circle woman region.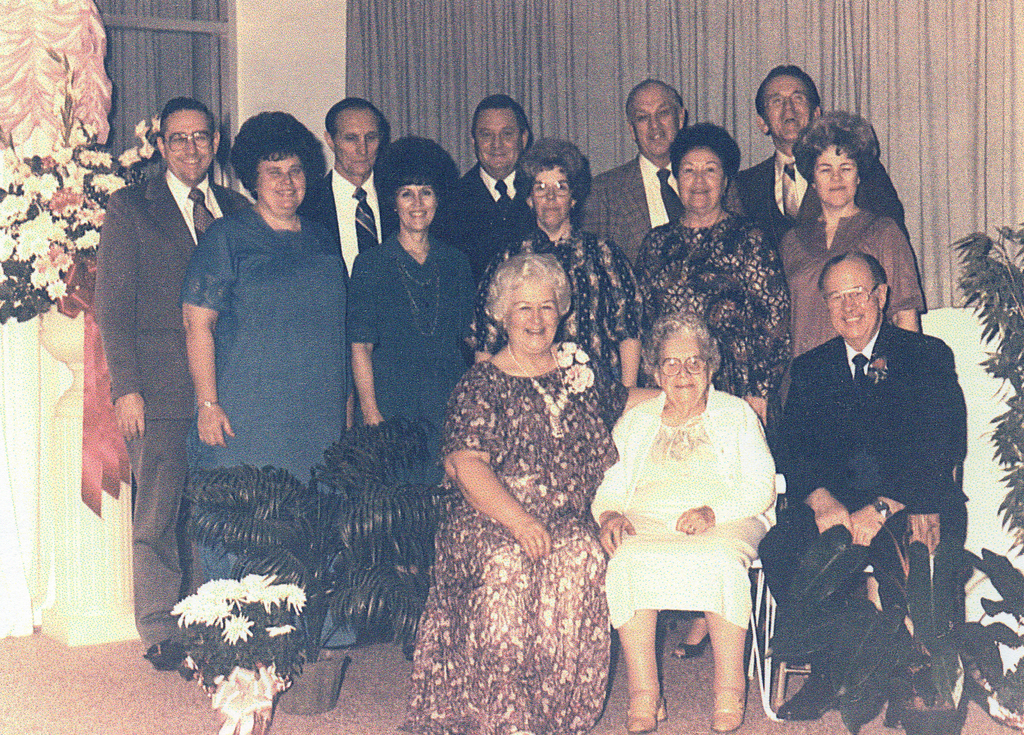
Region: Rect(780, 105, 929, 617).
